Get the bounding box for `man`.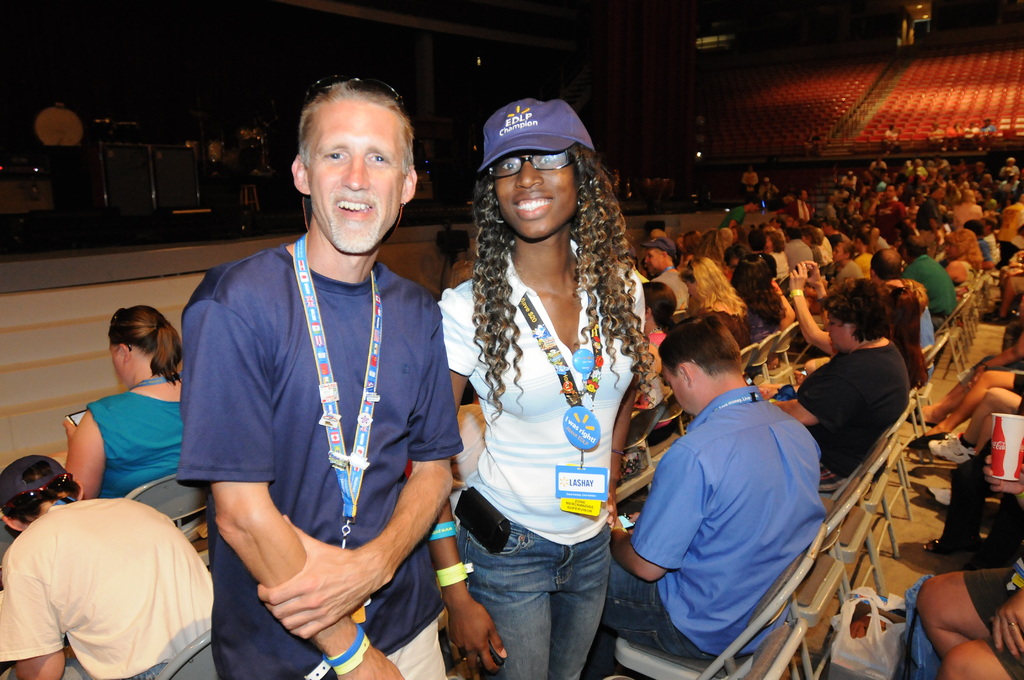
[x1=983, y1=217, x2=1002, y2=259].
